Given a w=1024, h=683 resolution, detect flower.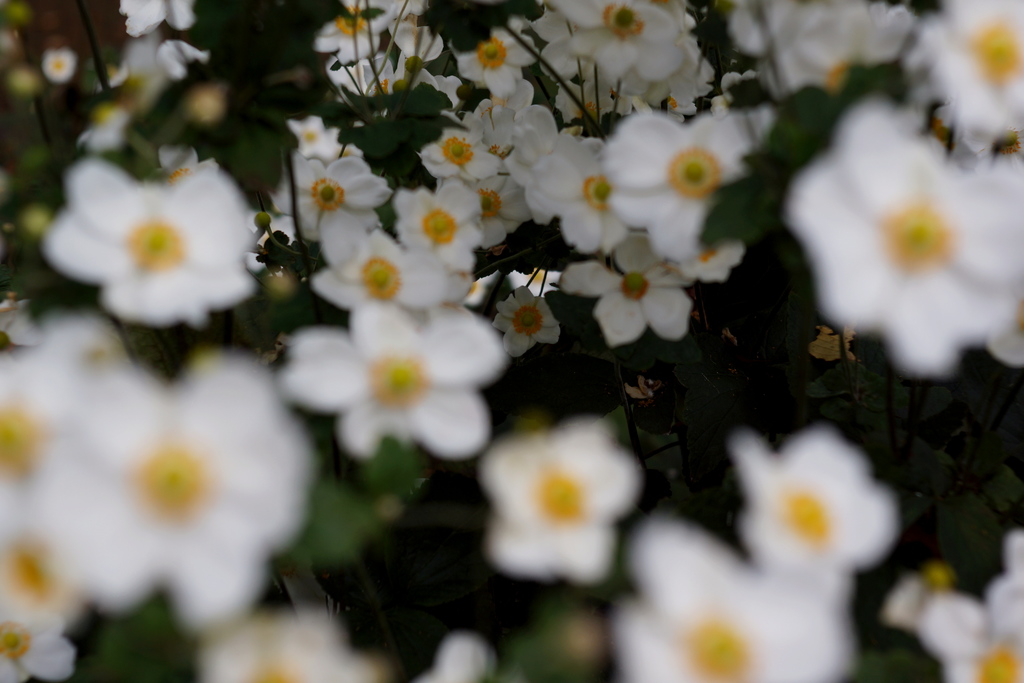
[319,301,495,460].
